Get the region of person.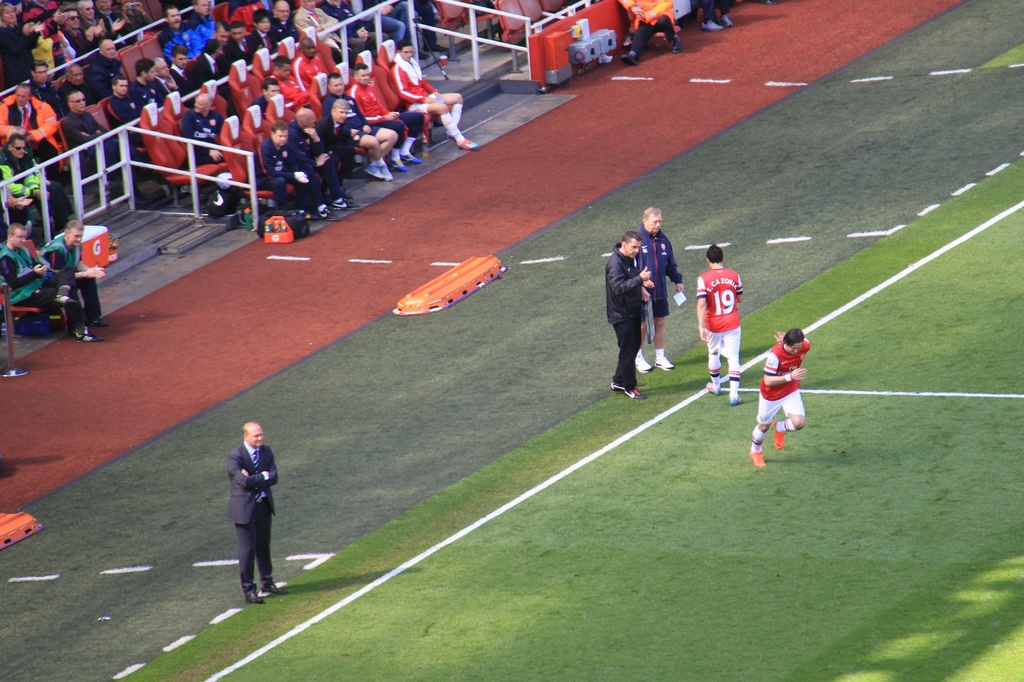
pyautogui.locateOnScreen(324, 67, 394, 177).
